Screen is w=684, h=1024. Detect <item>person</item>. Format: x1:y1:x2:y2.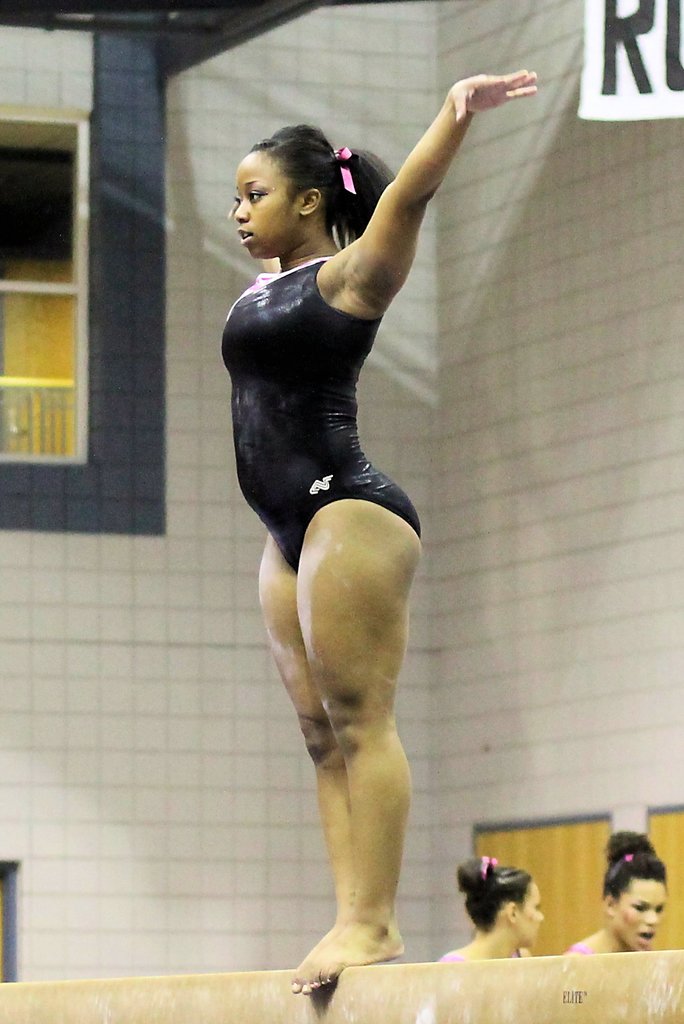
221:69:545:995.
